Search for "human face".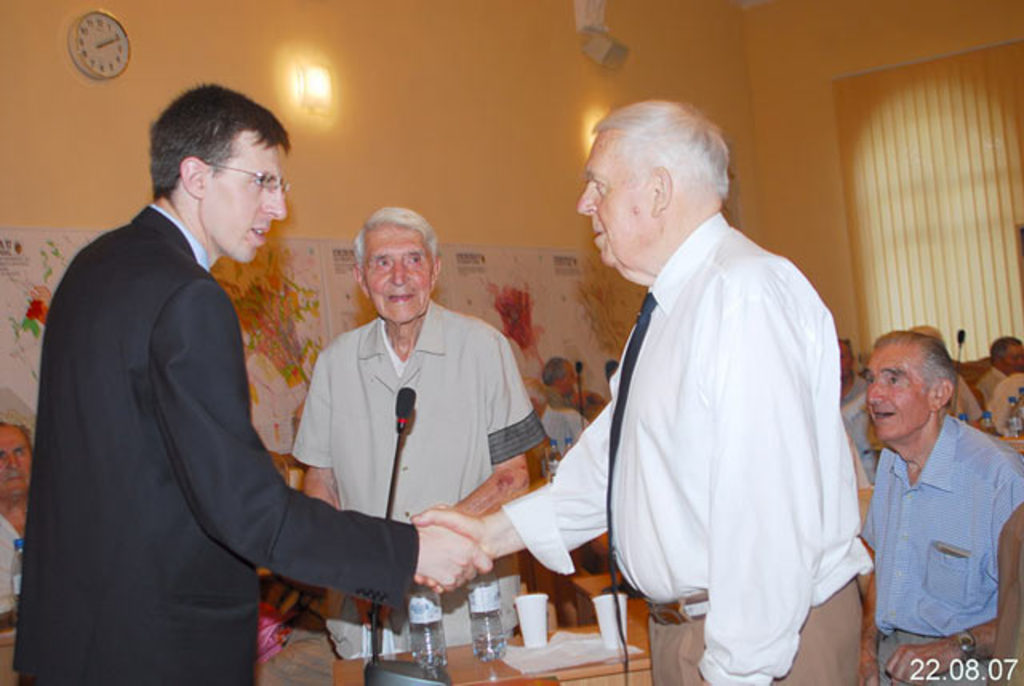
Found at crop(1006, 342, 1022, 368).
